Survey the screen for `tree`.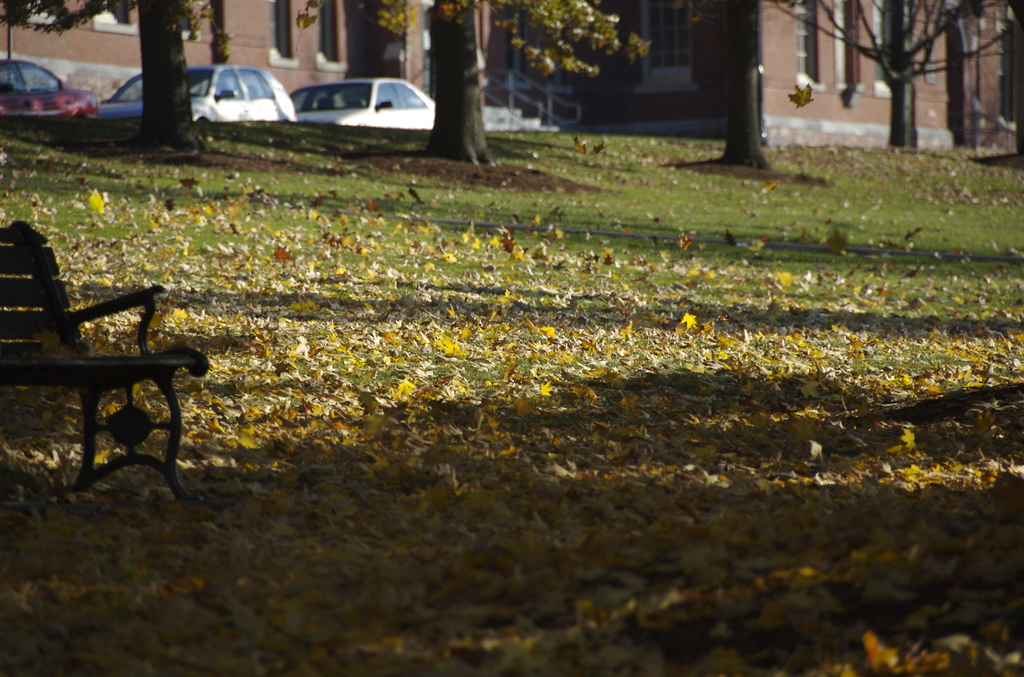
Survey found: region(708, 0, 1023, 173).
